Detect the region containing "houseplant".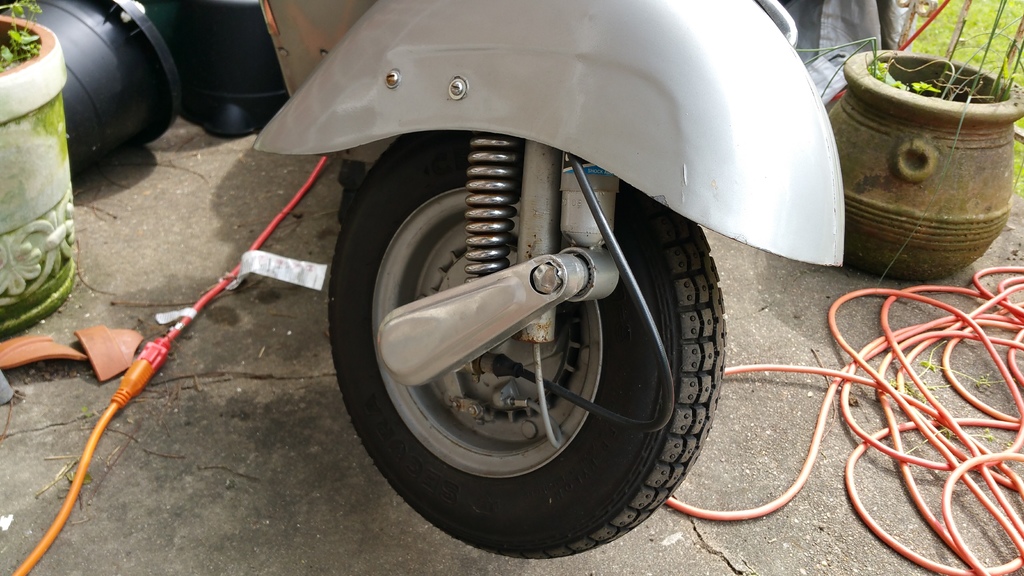
locate(820, 51, 1023, 275).
